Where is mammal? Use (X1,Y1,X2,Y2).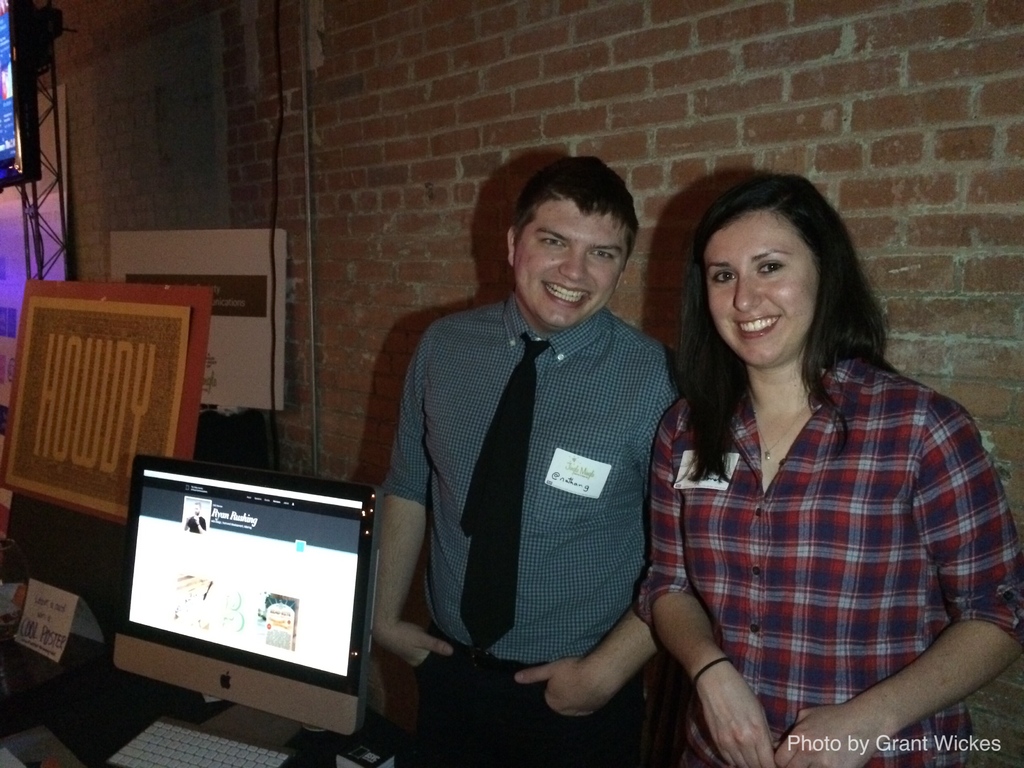
(374,157,683,767).
